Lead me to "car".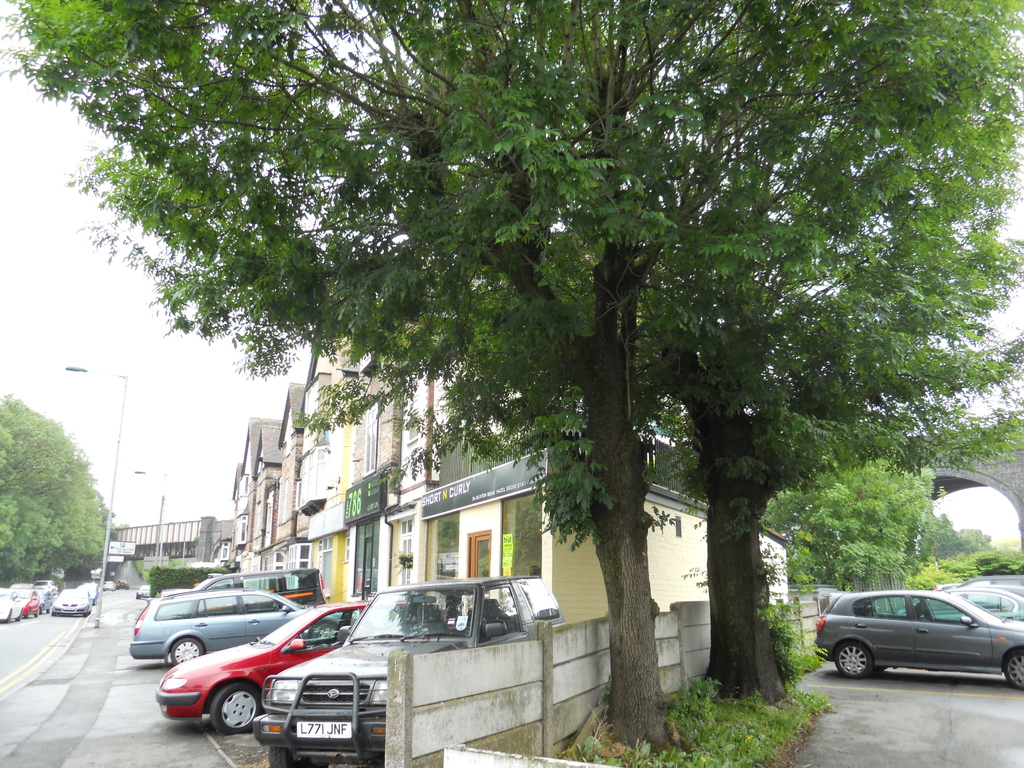
Lead to 157/566/325/620.
